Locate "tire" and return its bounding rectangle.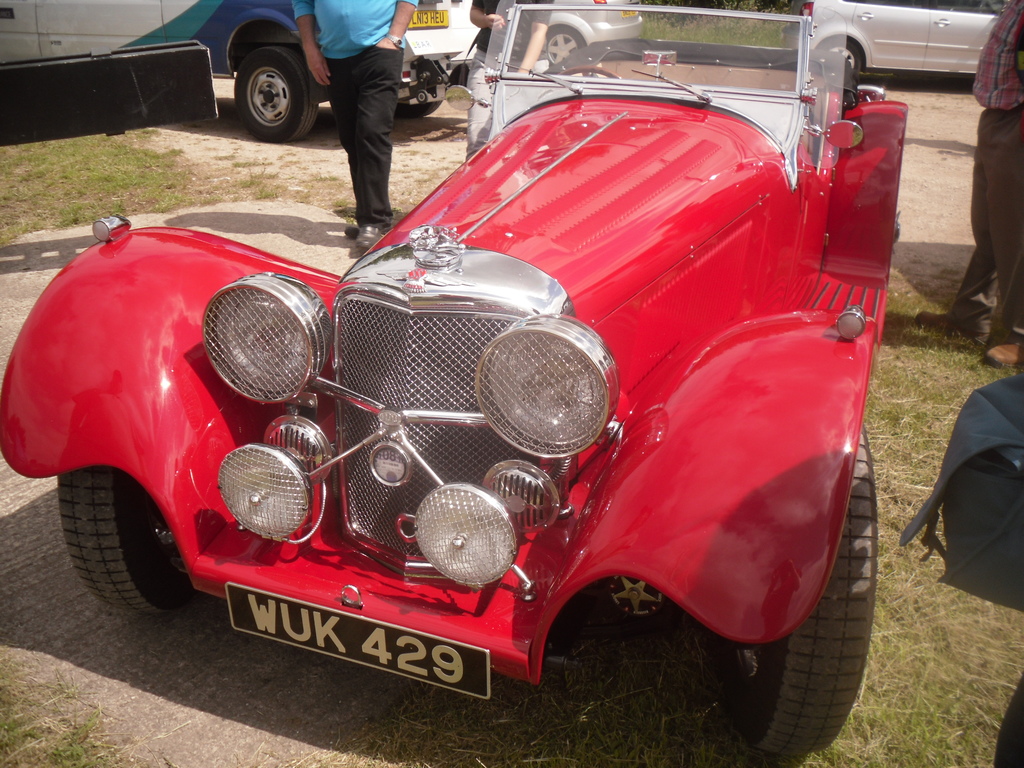
region(60, 468, 189, 623).
